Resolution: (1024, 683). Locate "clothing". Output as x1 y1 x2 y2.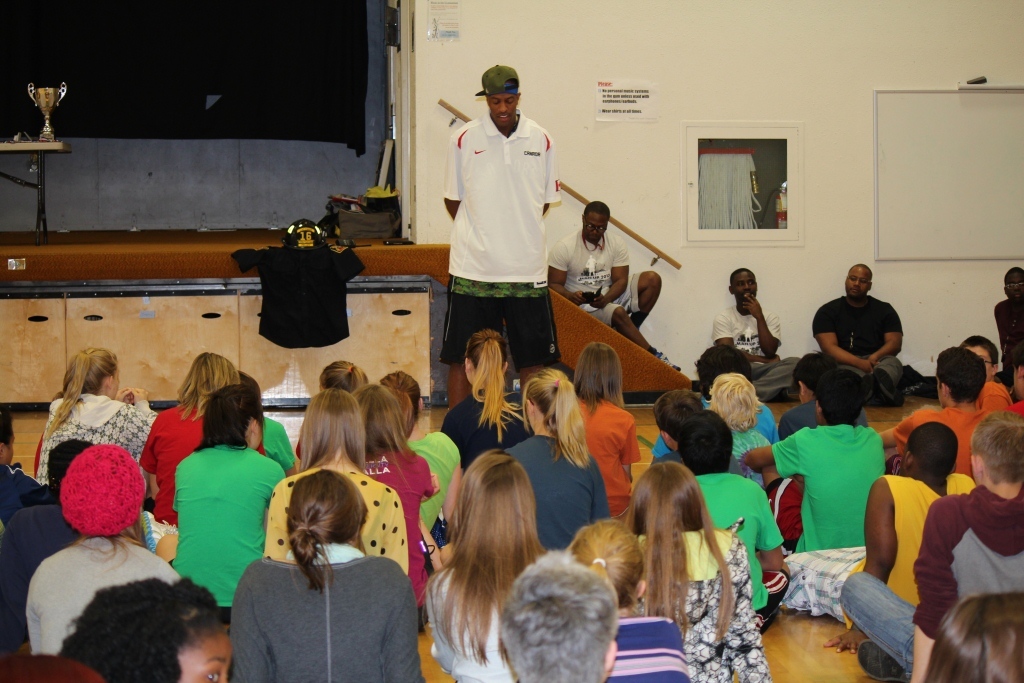
232 542 417 682.
